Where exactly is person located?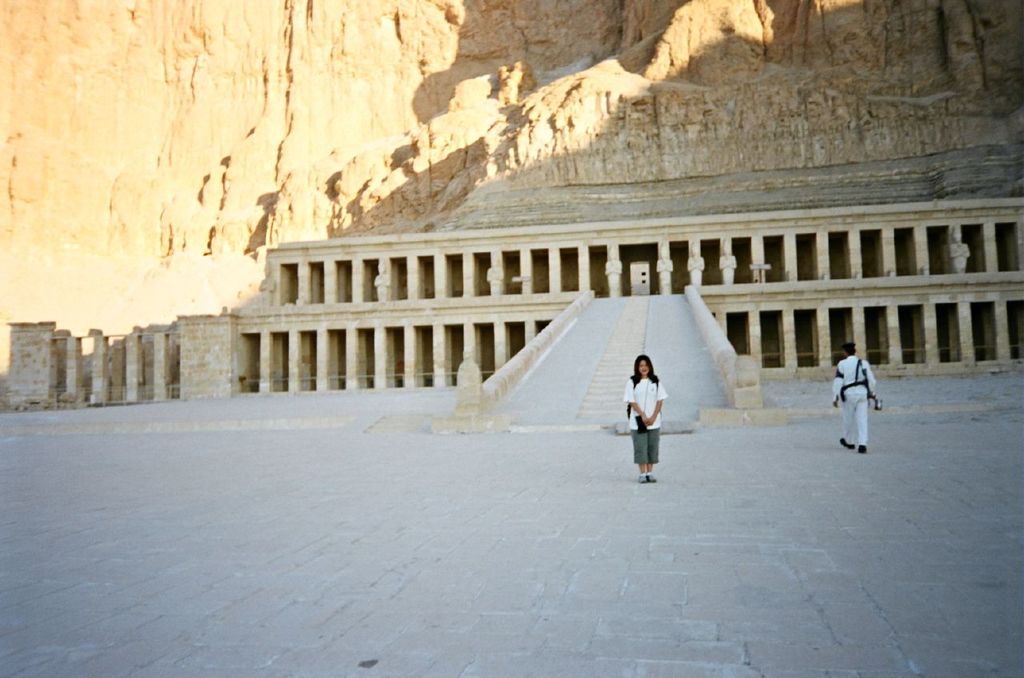
Its bounding box is locate(602, 242, 622, 296).
